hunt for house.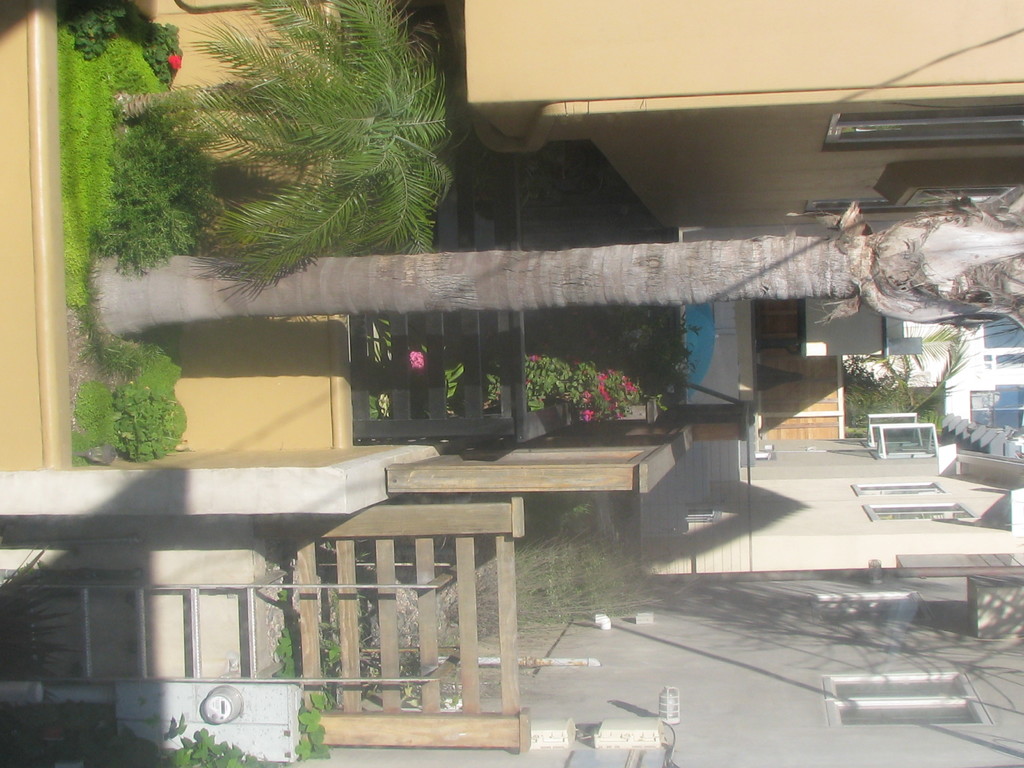
Hunted down at (x1=129, y1=0, x2=1023, y2=230).
